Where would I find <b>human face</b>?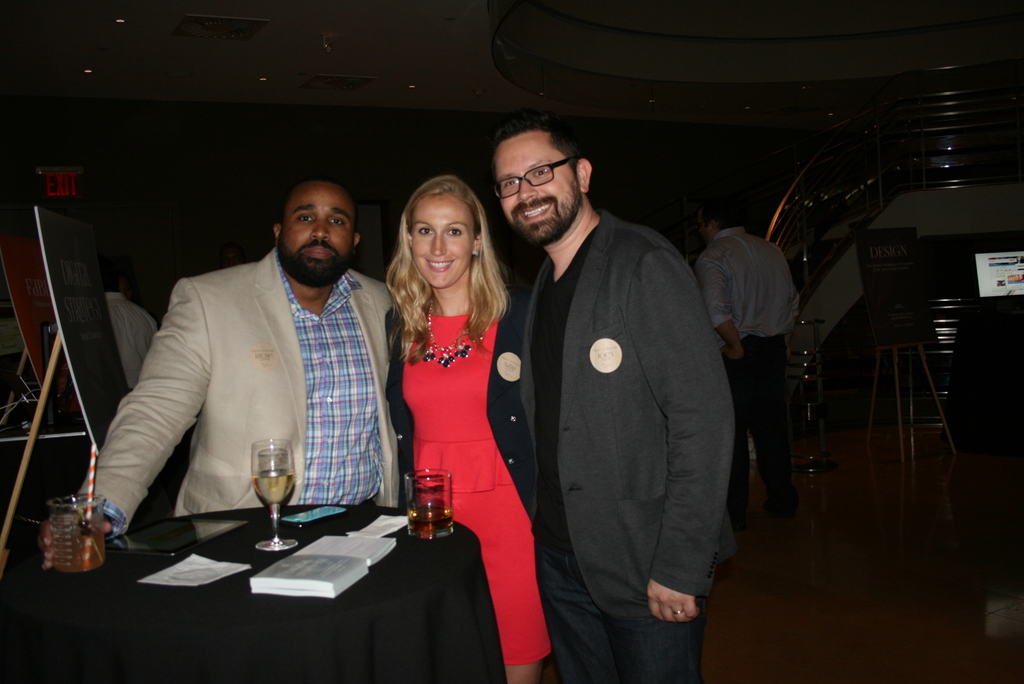
At box(410, 189, 476, 289).
